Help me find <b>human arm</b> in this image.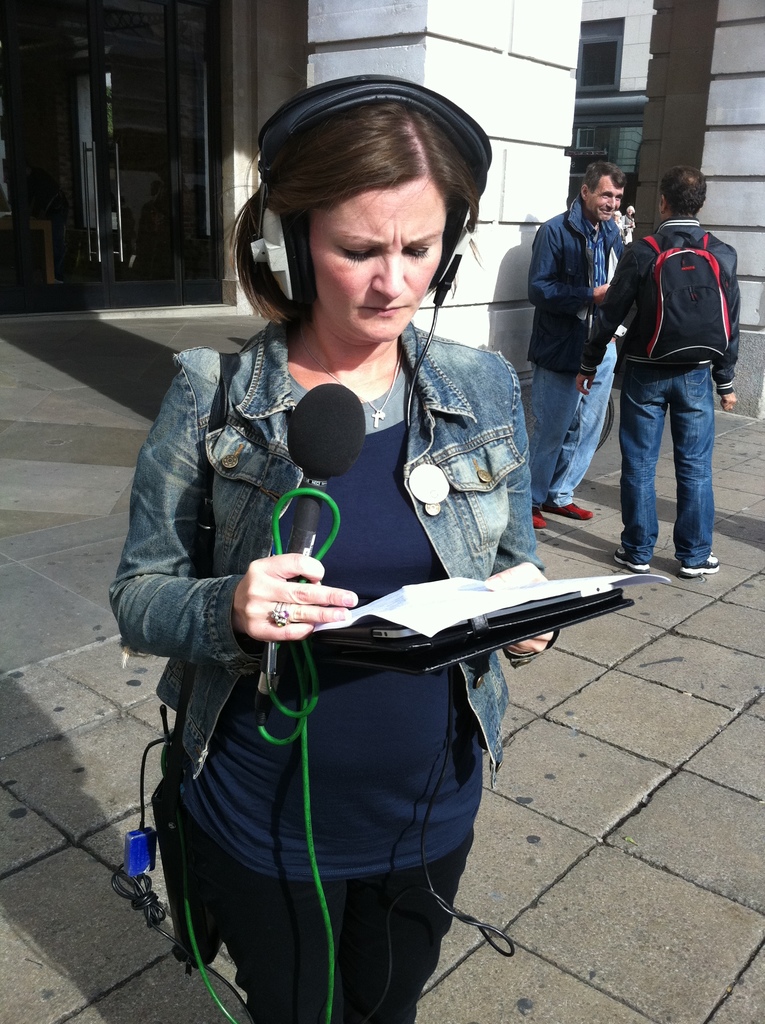
Found it: x1=229, y1=548, x2=359, y2=643.
